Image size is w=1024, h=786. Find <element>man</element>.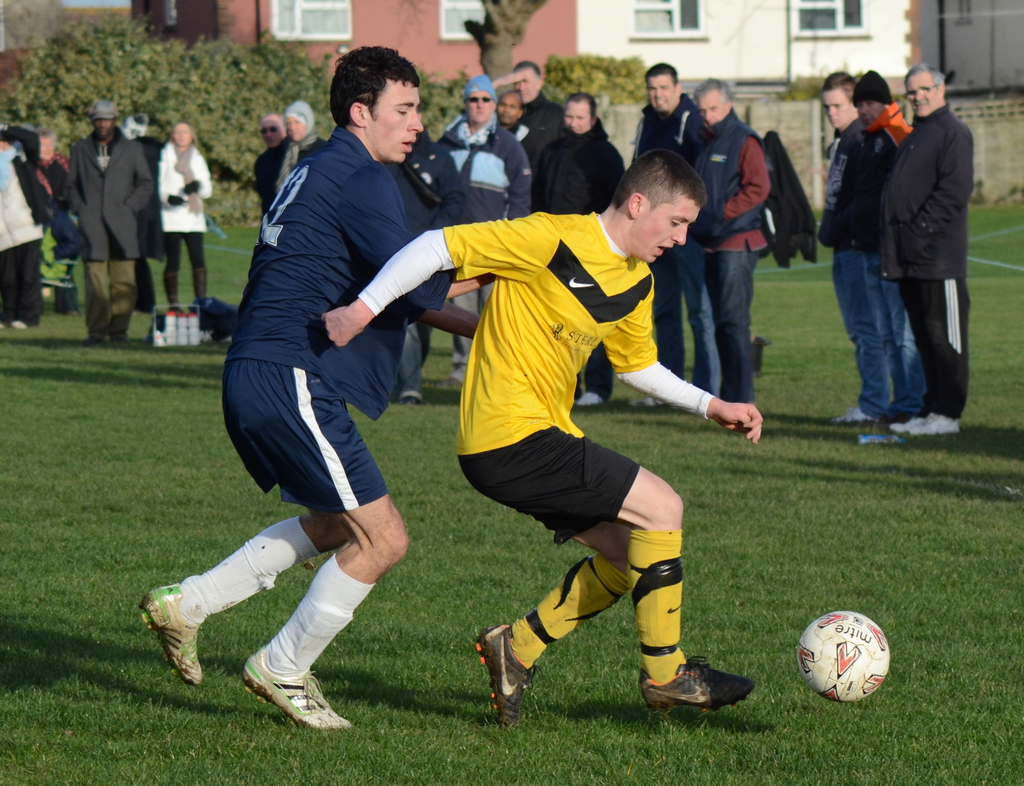
[63,98,155,345].
